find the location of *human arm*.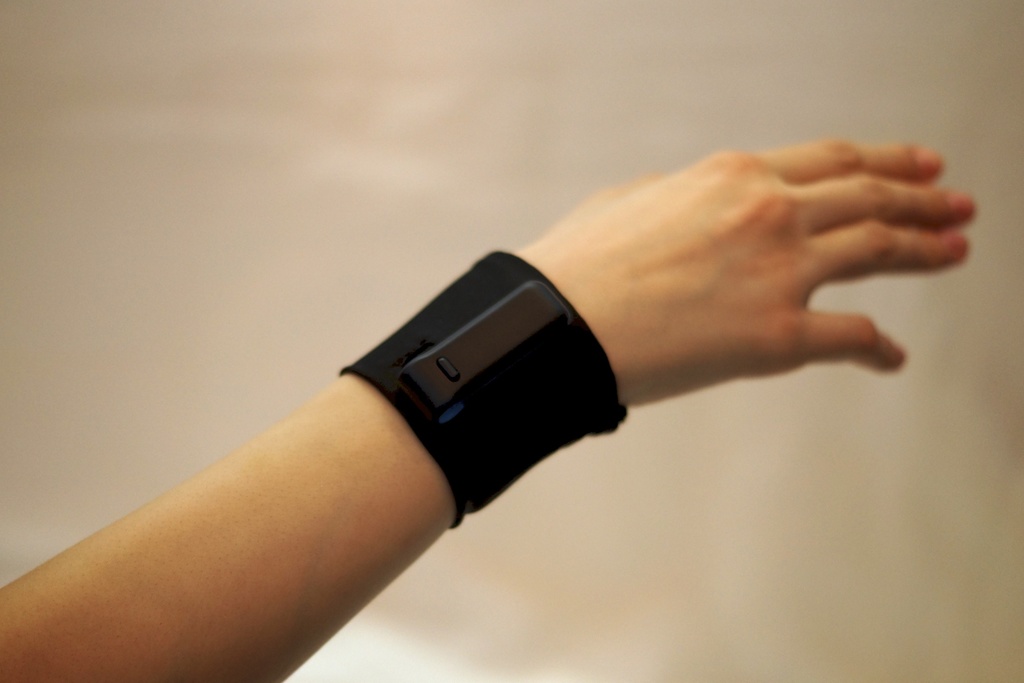
Location: bbox=[305, 116, 947, 599].
